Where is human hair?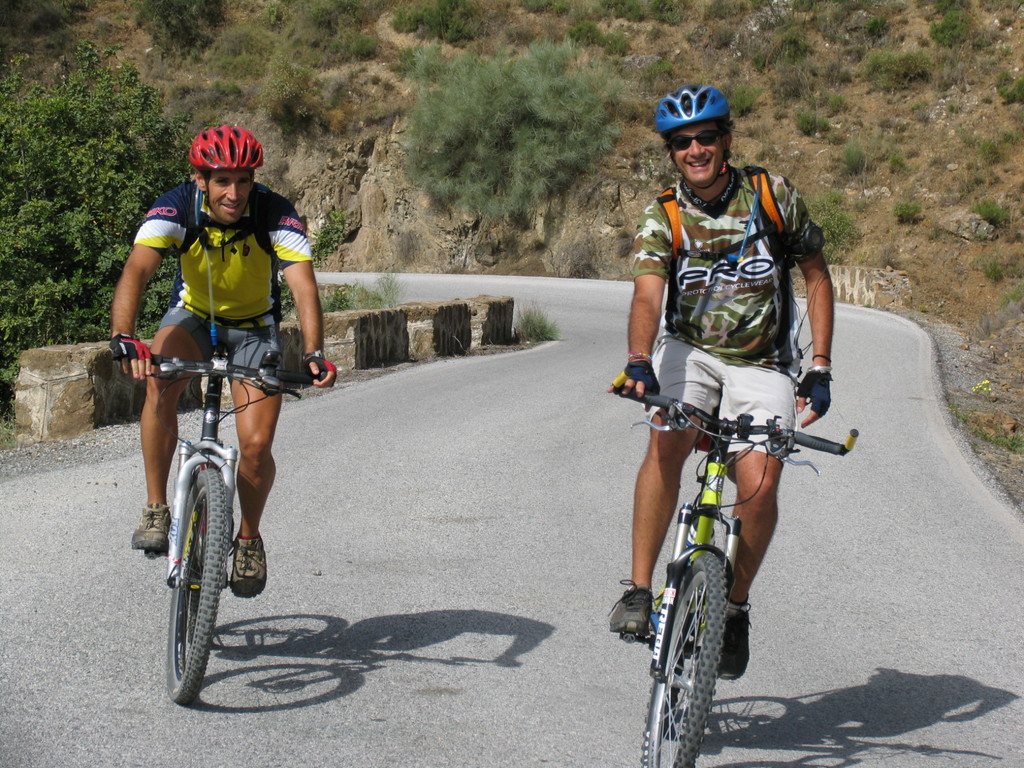
[660, 114, 737, 150].
